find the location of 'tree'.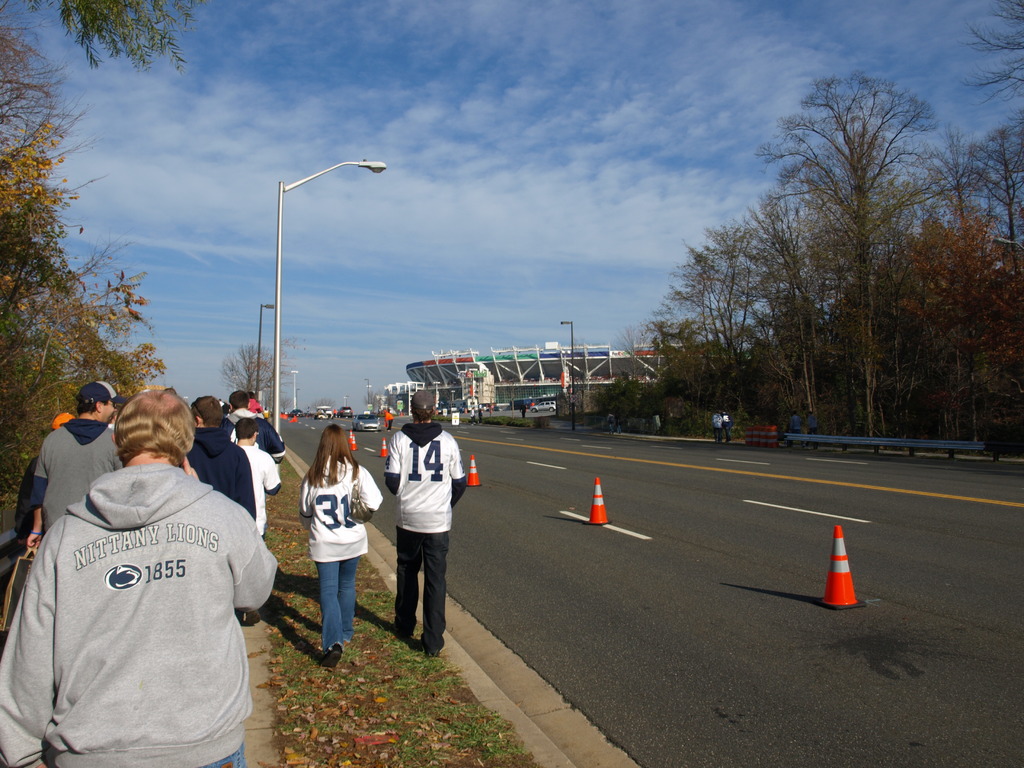
Location: box=[362, 390, 381, 419].
